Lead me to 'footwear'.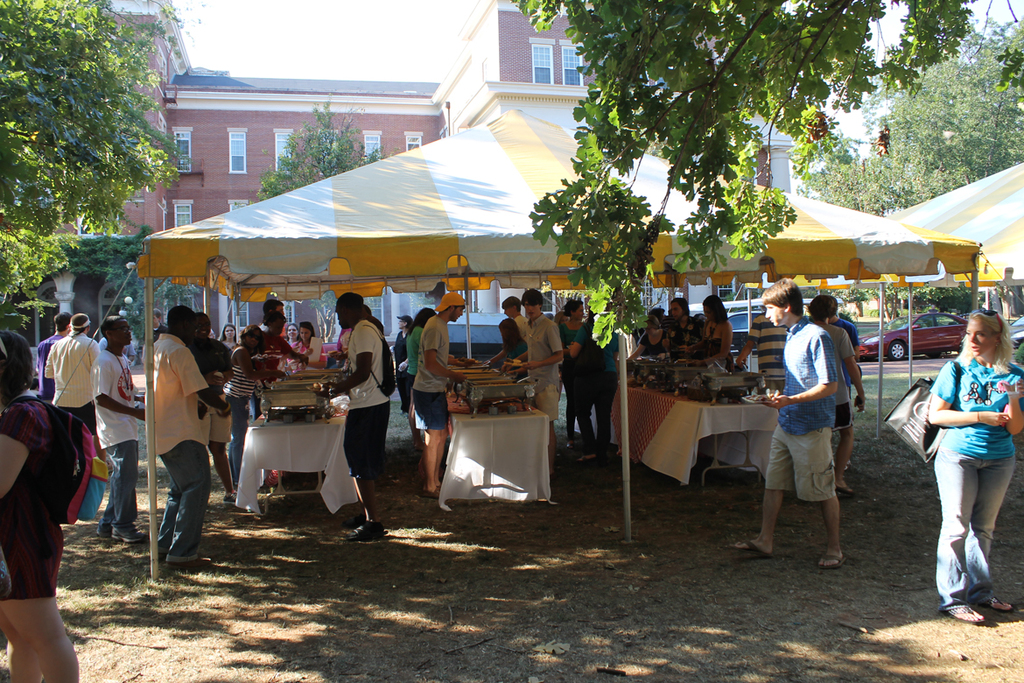
Lead to left=345, top=525, right=386, bottom=547.
